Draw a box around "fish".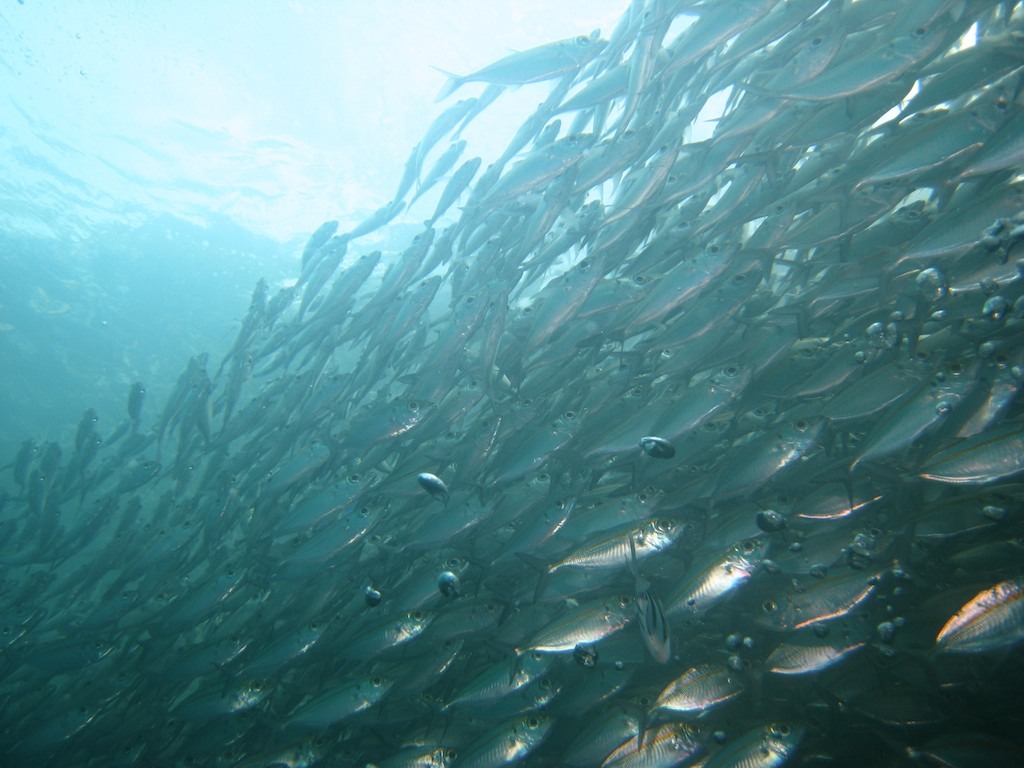
{"left": 560, "top": 513, "right": 696, "bottom": 619}.
